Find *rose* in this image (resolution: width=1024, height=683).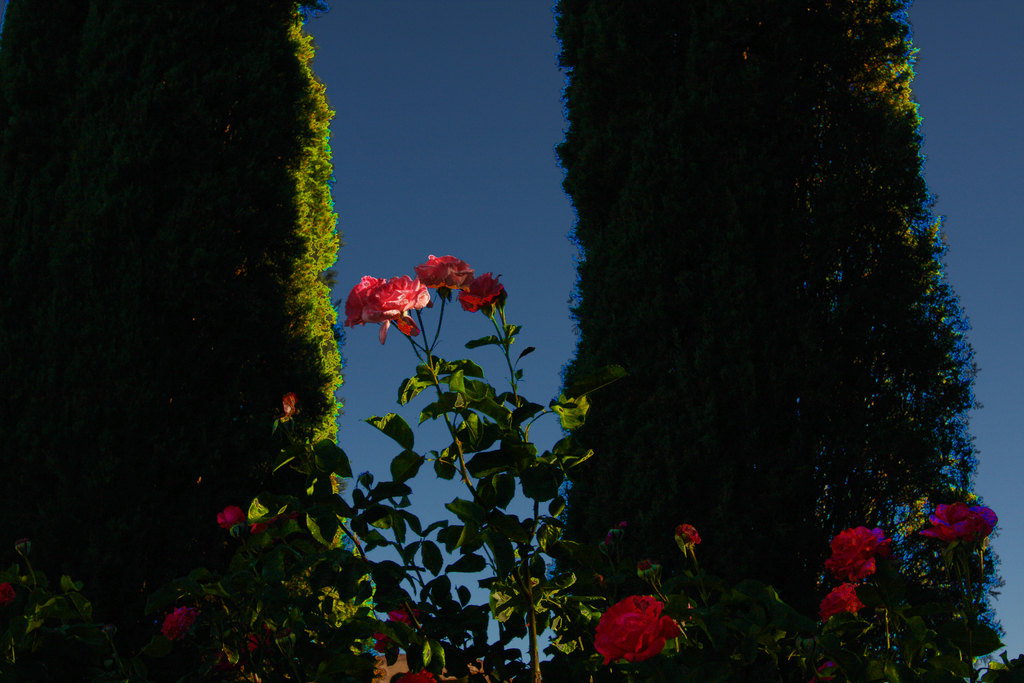
(left=822, top=582, right=863, bottom=623).
